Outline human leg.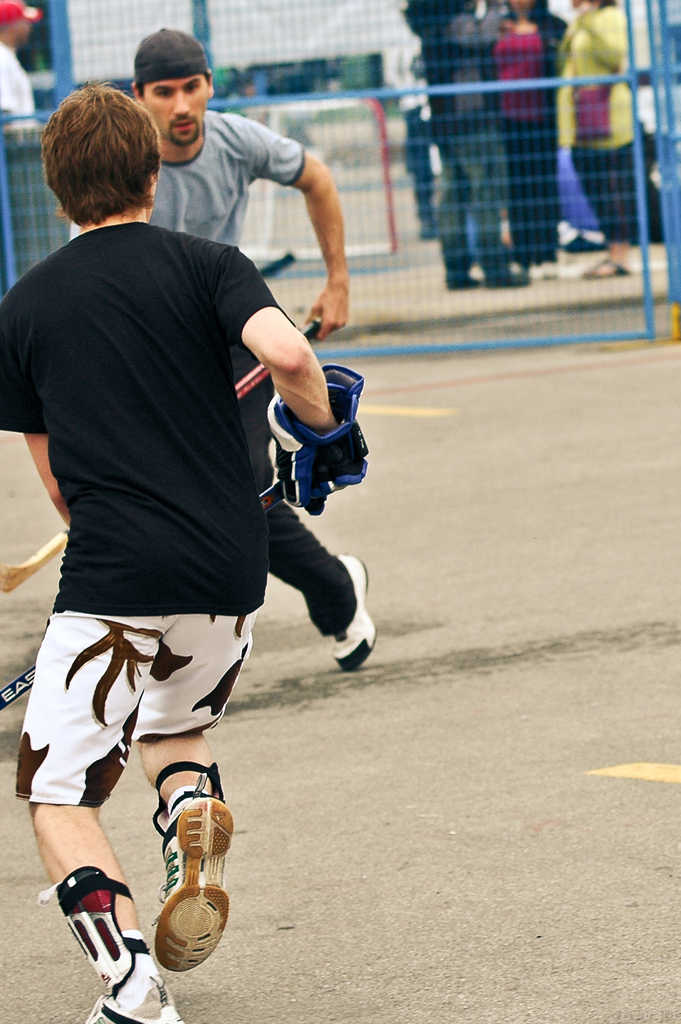
Outline: locate(29, 574, 181, 1023).
